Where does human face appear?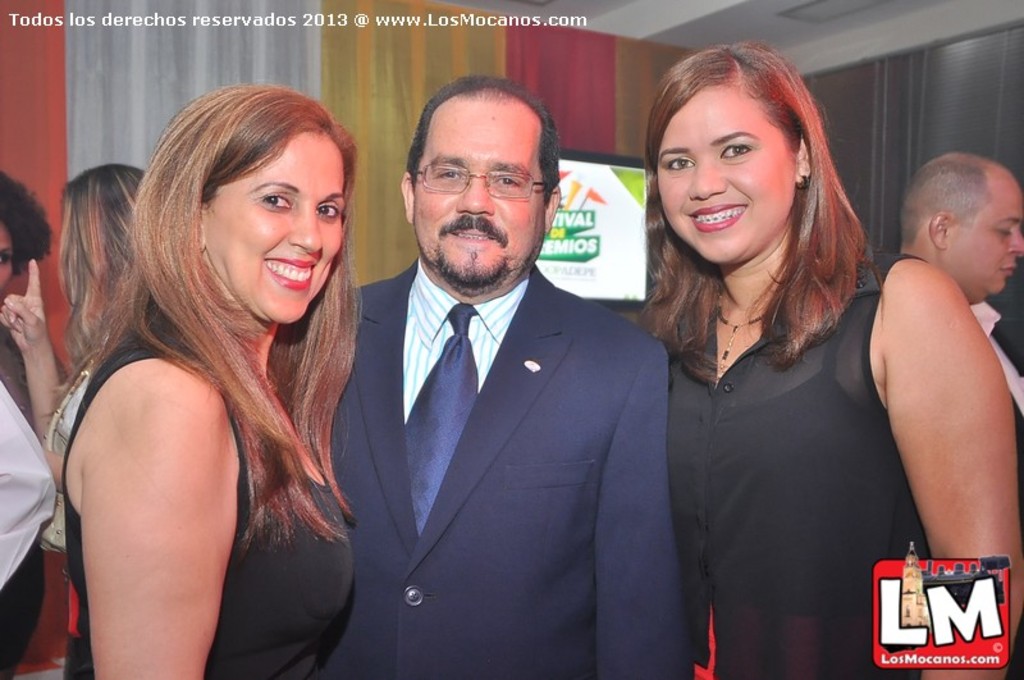
Appears at BBox(201, 136, 348, 325).
